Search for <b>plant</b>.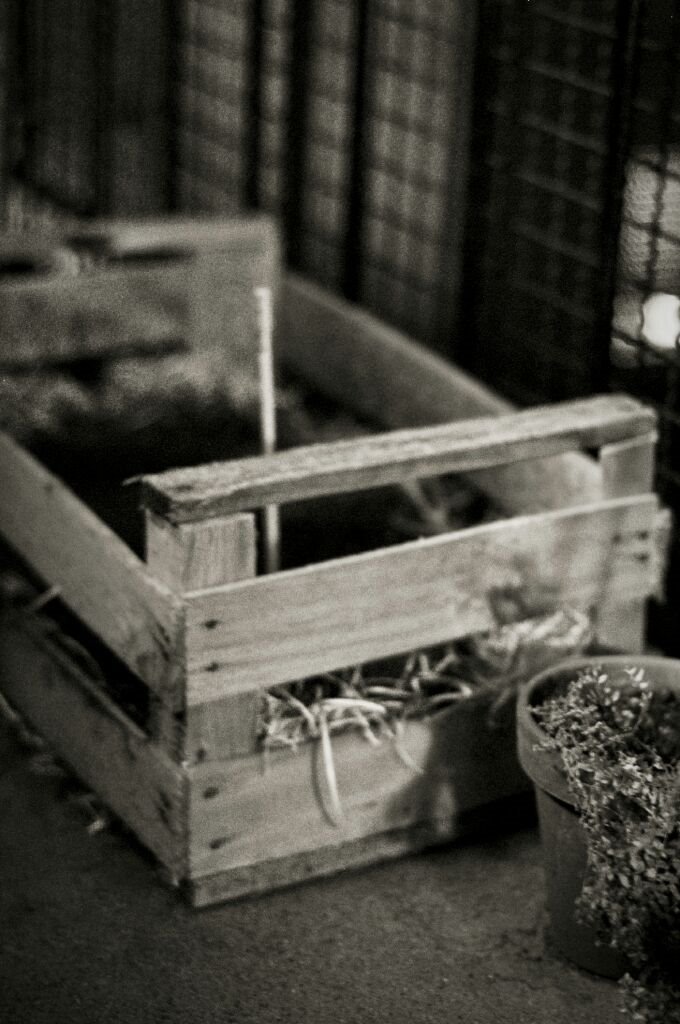
Found at 534/653/677/974.
